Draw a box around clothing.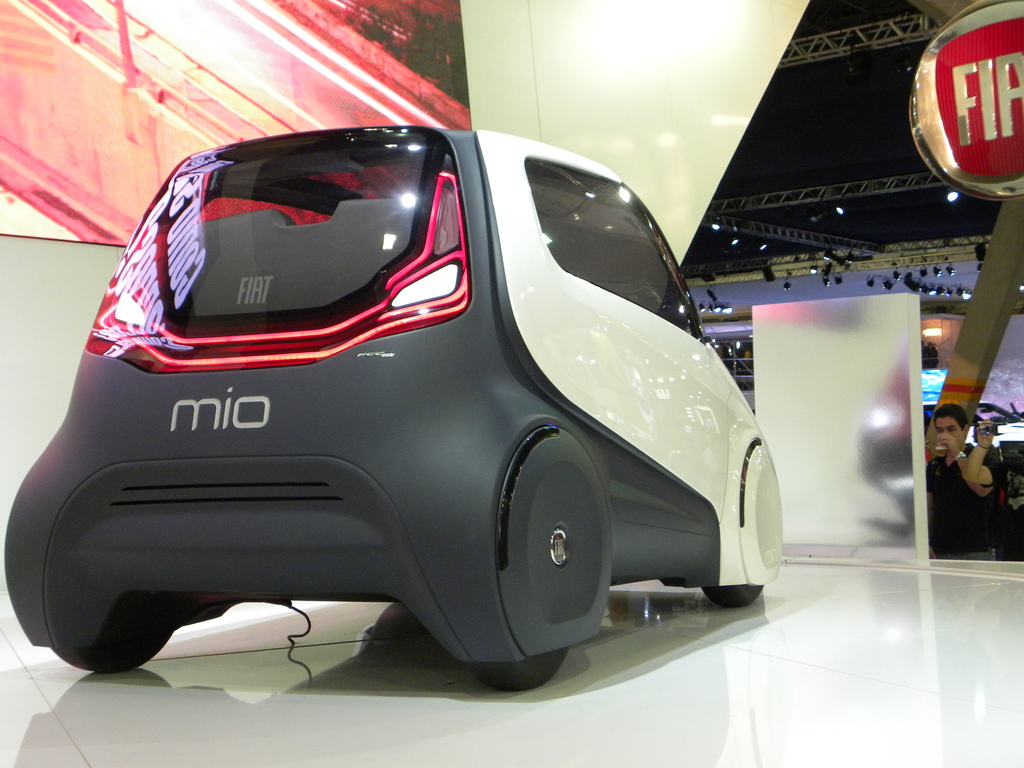
{"x1": 925, "y1": 451, "x2": 989, "y2": 560}.
